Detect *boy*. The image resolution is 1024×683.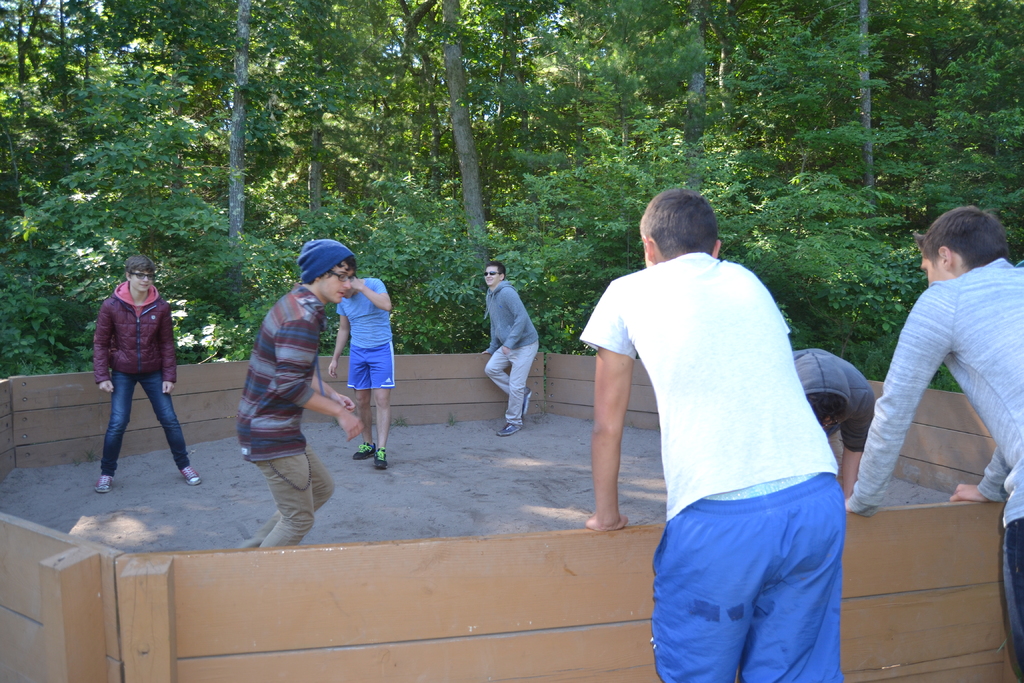
detection(326, 257, 396, 468).
